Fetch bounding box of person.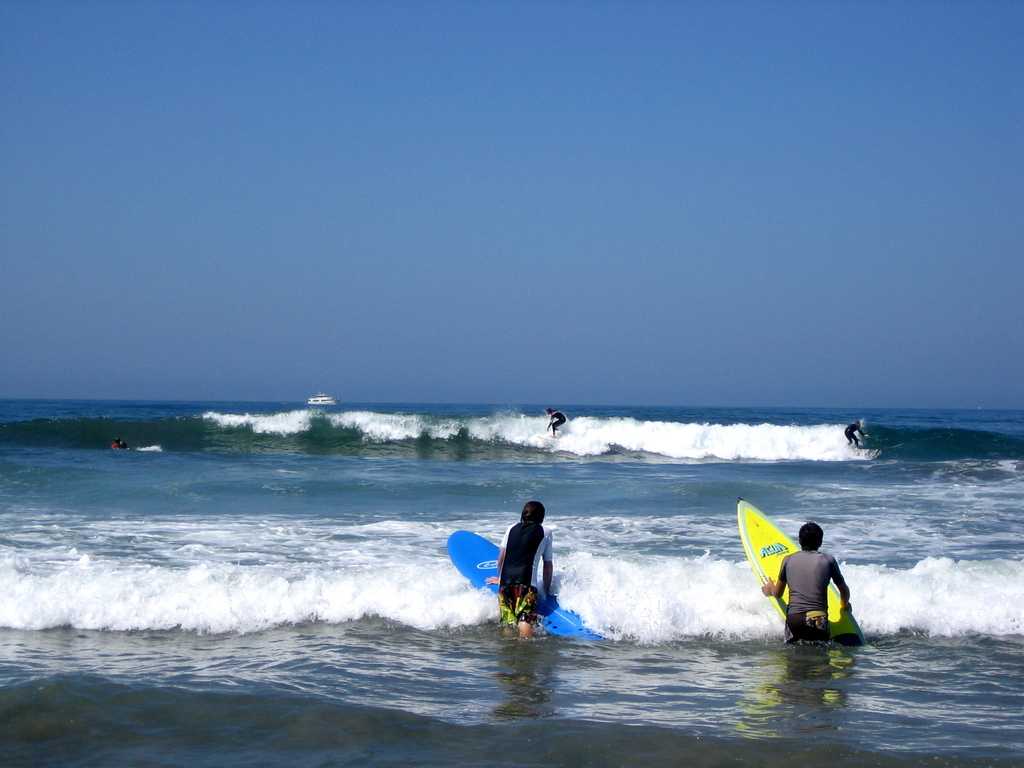
Bbox: left=757, top=522, right=863, bottom=646.
